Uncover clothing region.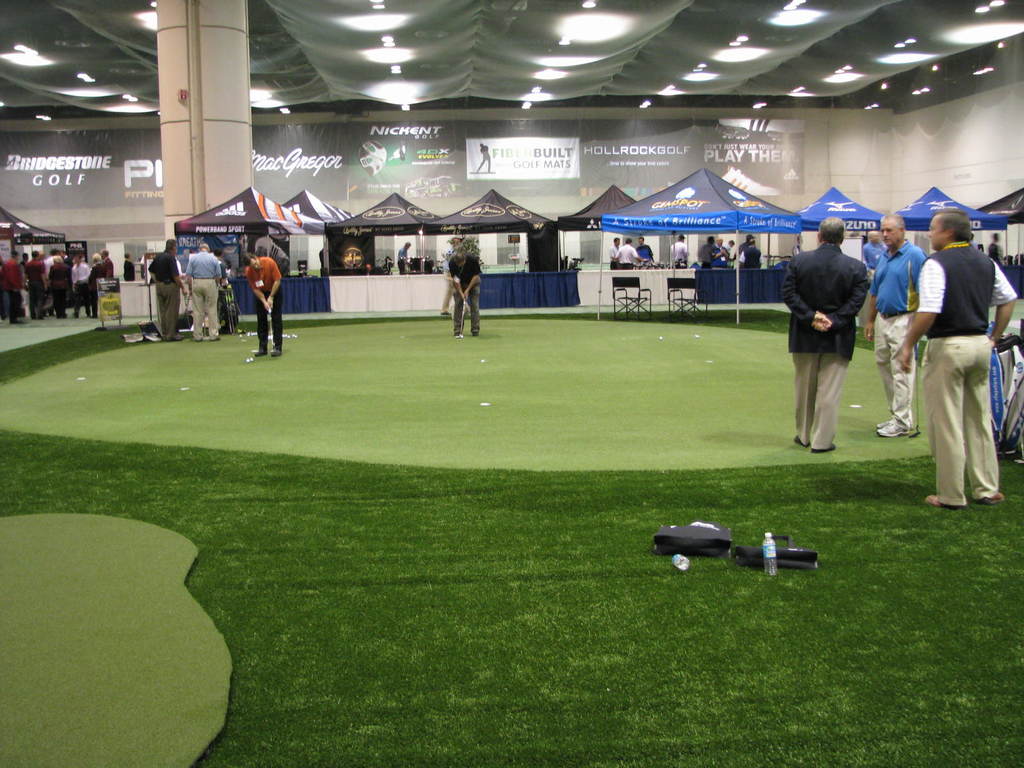
Uncovered: BBox(445, 248, 460, 311).
